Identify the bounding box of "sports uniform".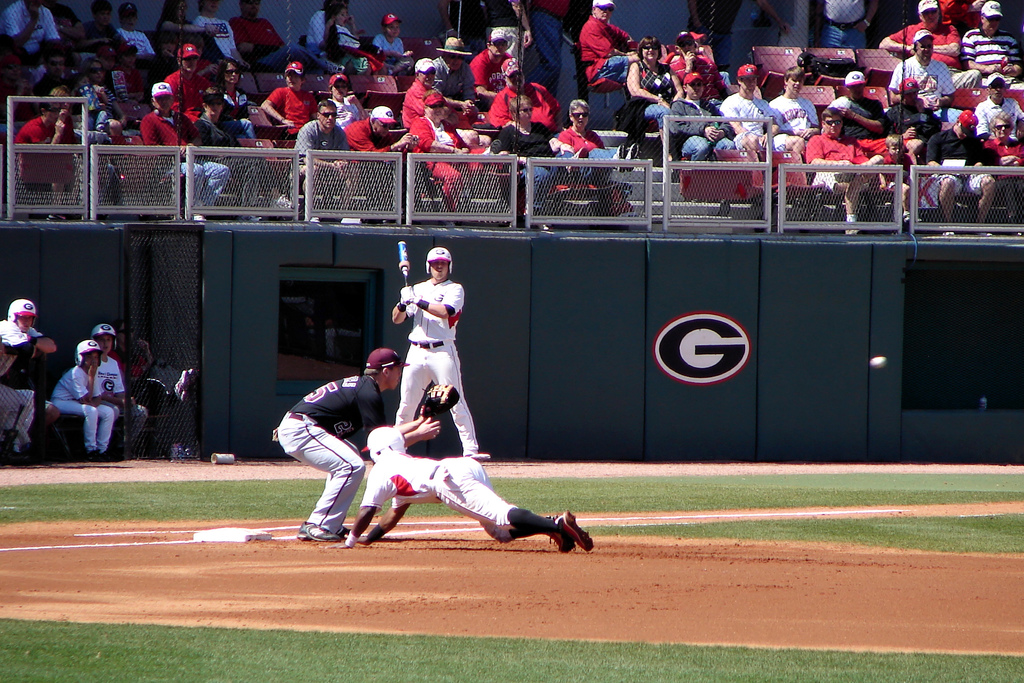
left=195, top=10, right=238, bottom=68.
